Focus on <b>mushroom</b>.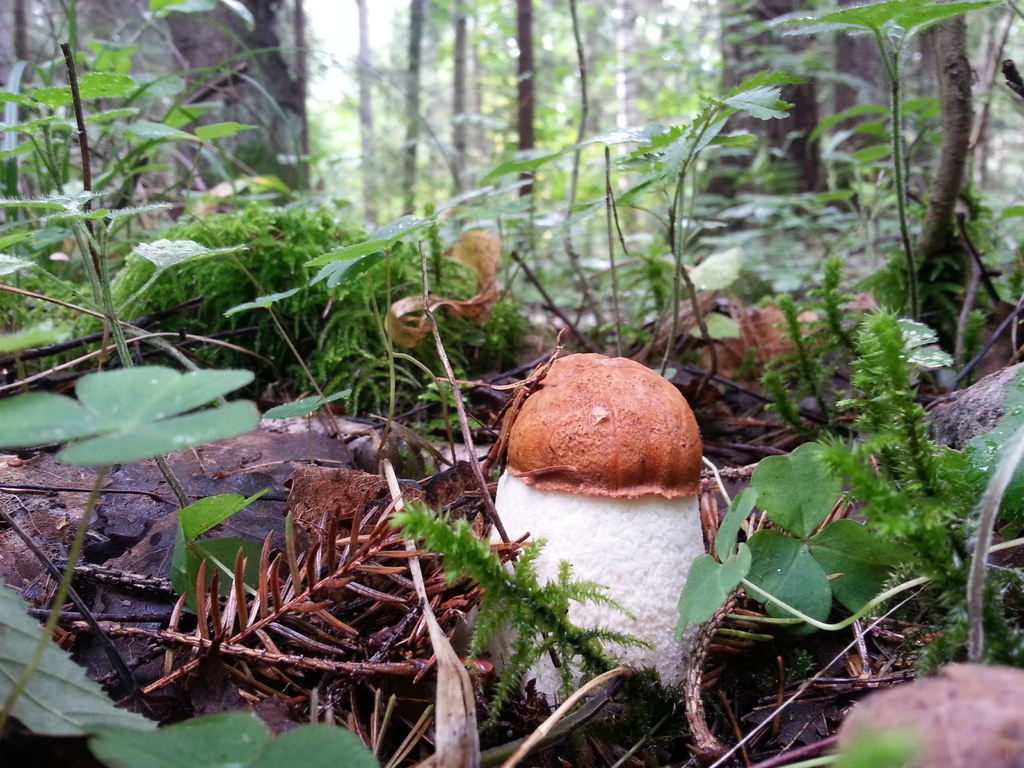
Focused at bbox=(475, 339, 732, 708).
